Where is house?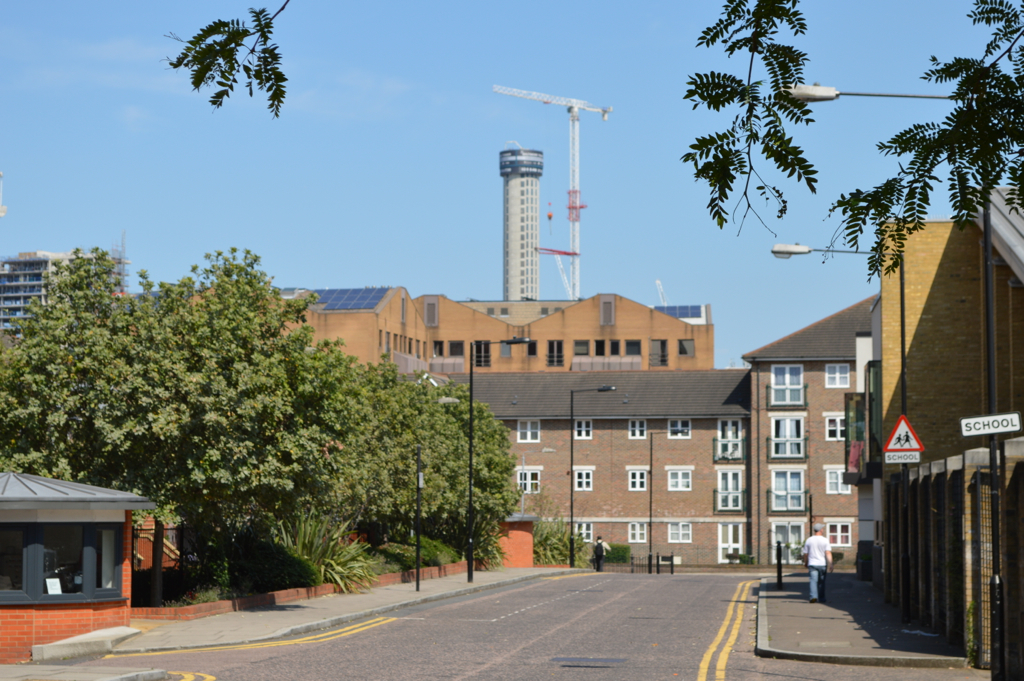
x1=394 y1=367 x2=756 y2=571.
